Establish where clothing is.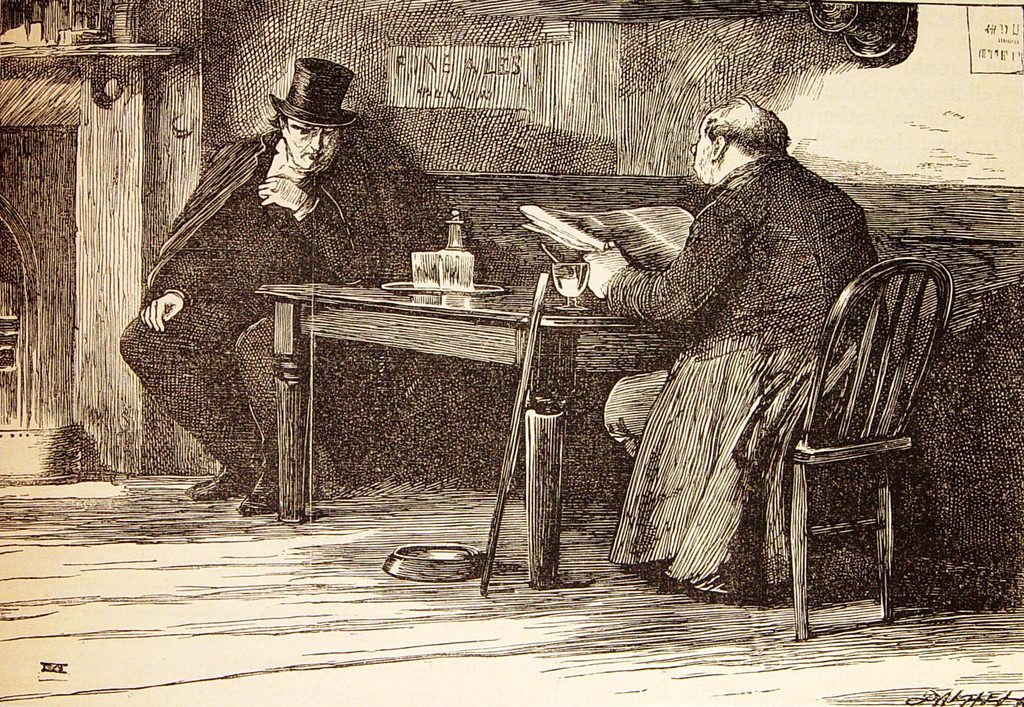
Established at region(124, 129, 381, 479).
